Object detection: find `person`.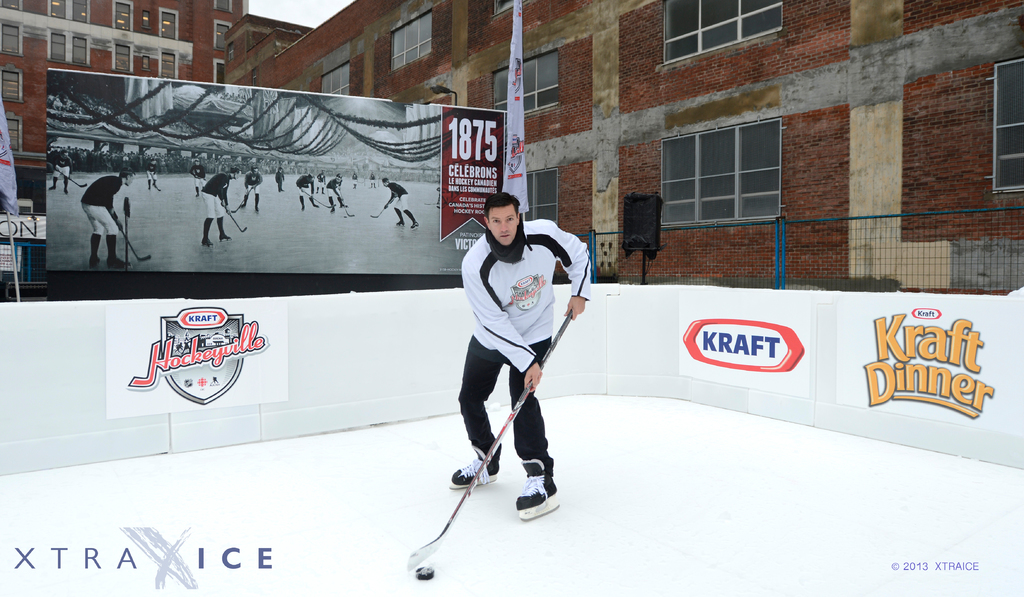
l=380, t=177, r=419, b=230.
